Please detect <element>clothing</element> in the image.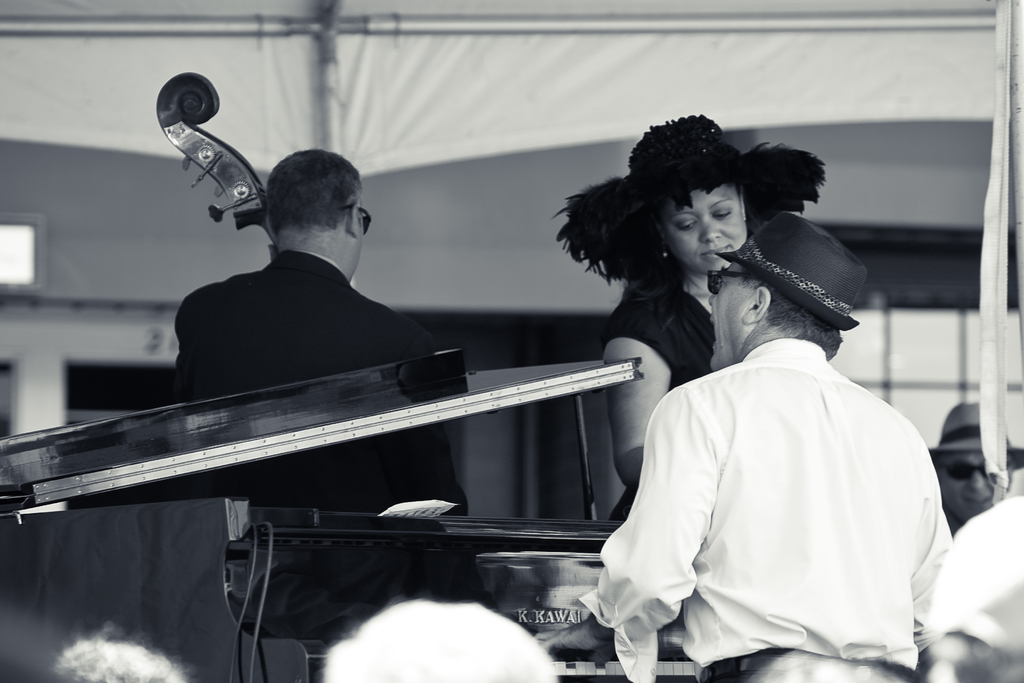
<box>600,265,723,399</box>.
